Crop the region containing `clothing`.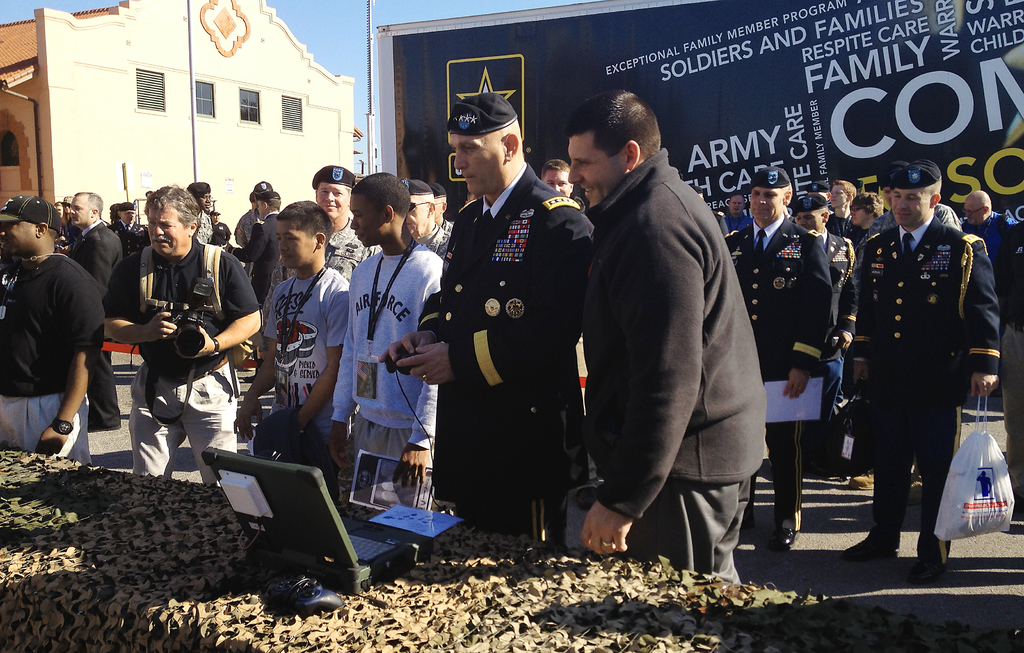
Crop region: [x1=234, y1=207, x2=271, y2=236].
